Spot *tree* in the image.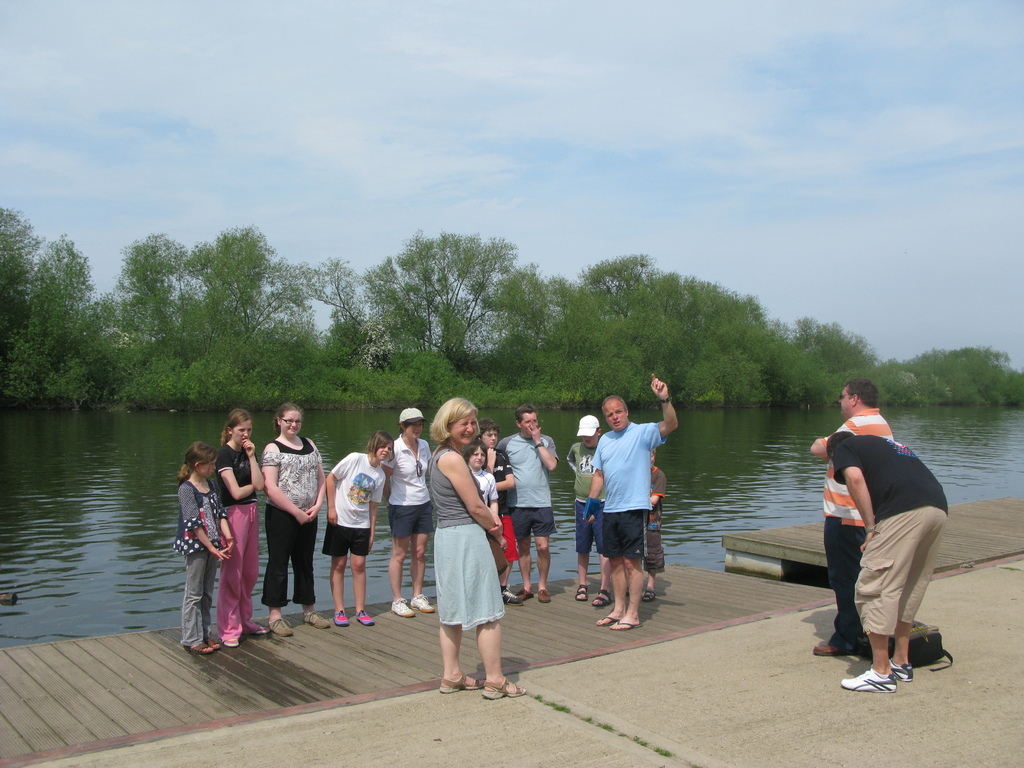
*tree* found at 783 305 884 398.
